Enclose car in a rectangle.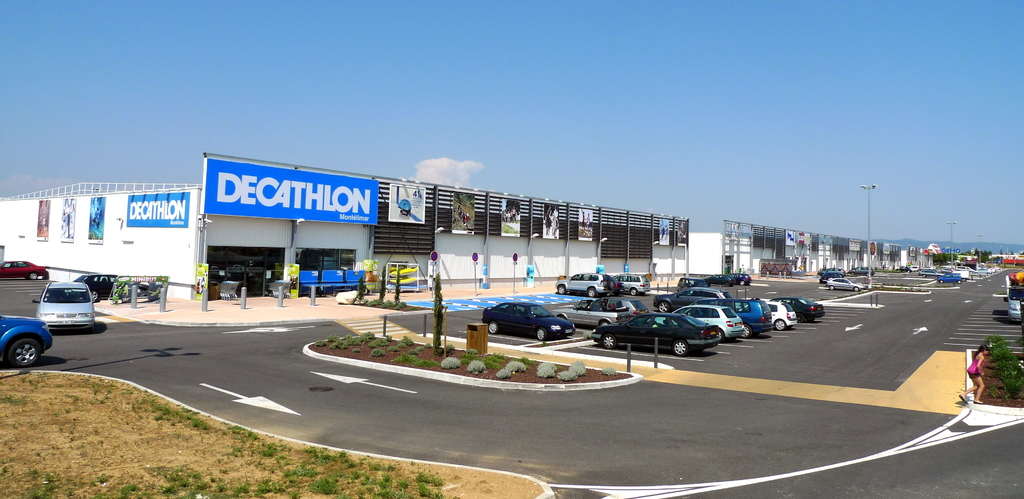
592,307,719,352.
